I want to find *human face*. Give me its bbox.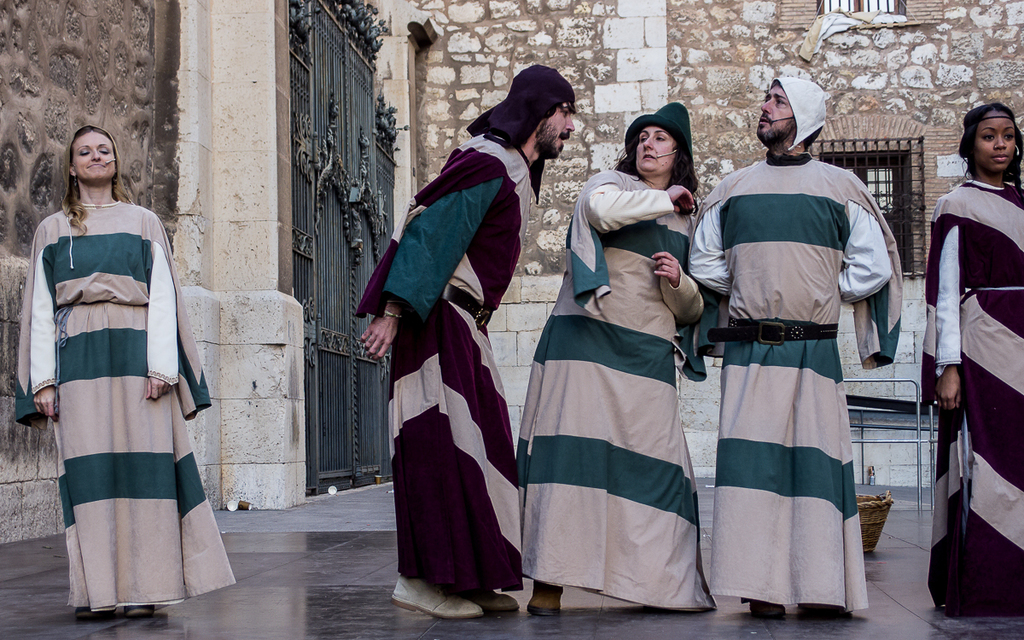
631,126,675,176.
